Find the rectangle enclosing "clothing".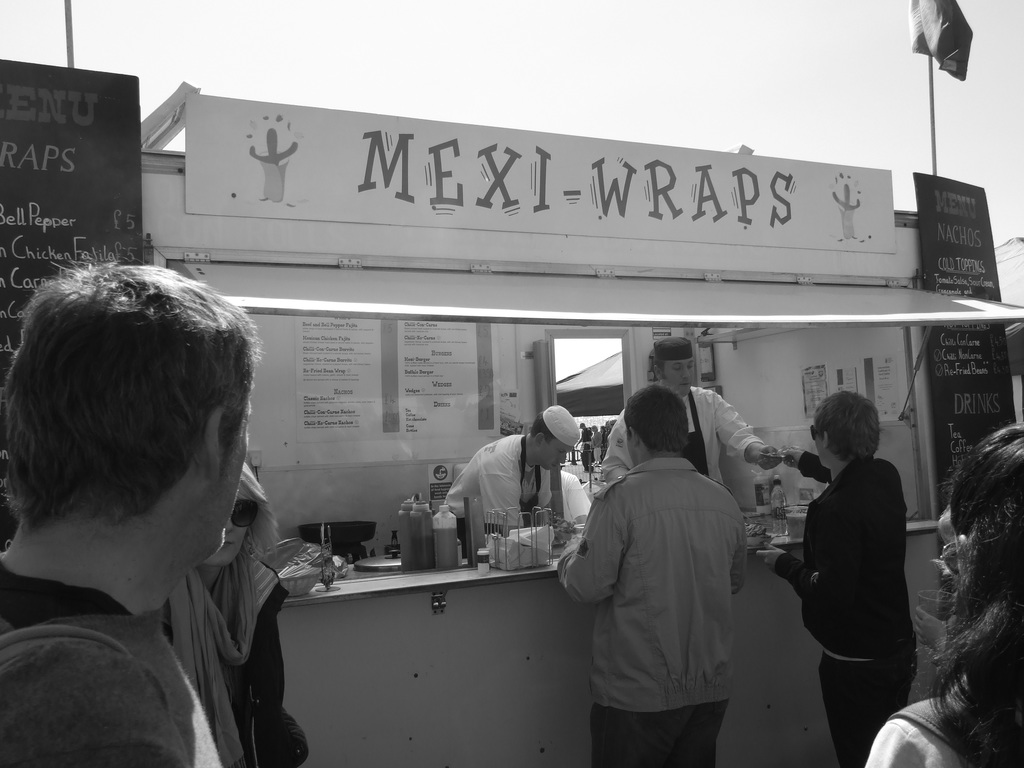
x1=557 y1=404 x2=774 y2=750.
